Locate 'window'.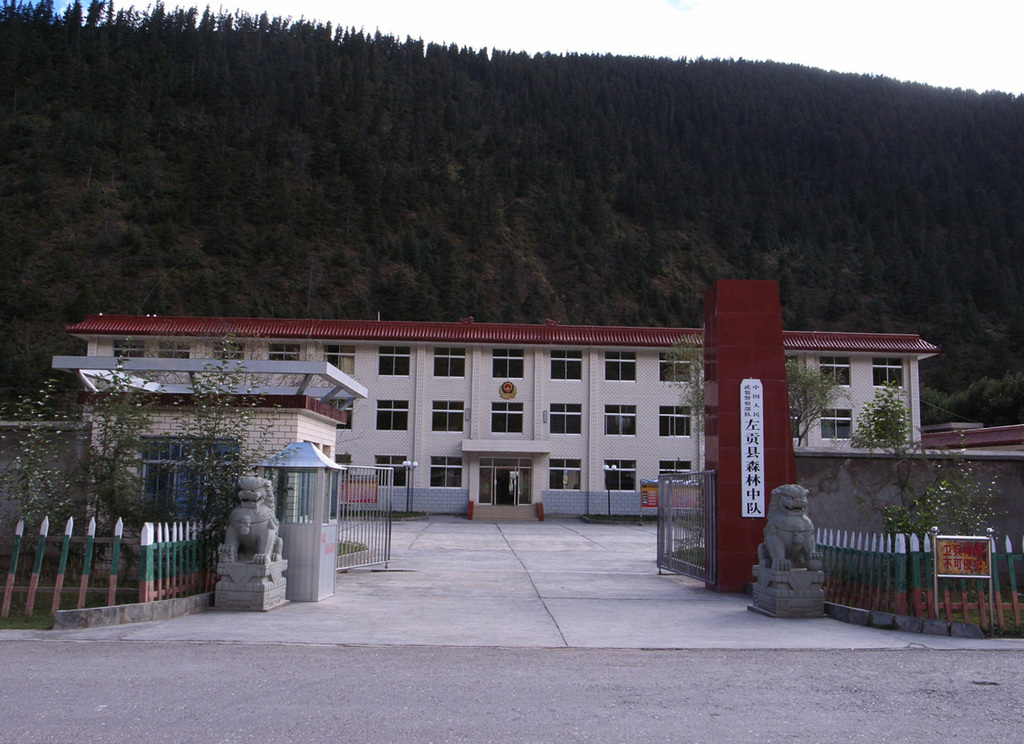
Bounding box: locate(599, 351, 639, 384).
